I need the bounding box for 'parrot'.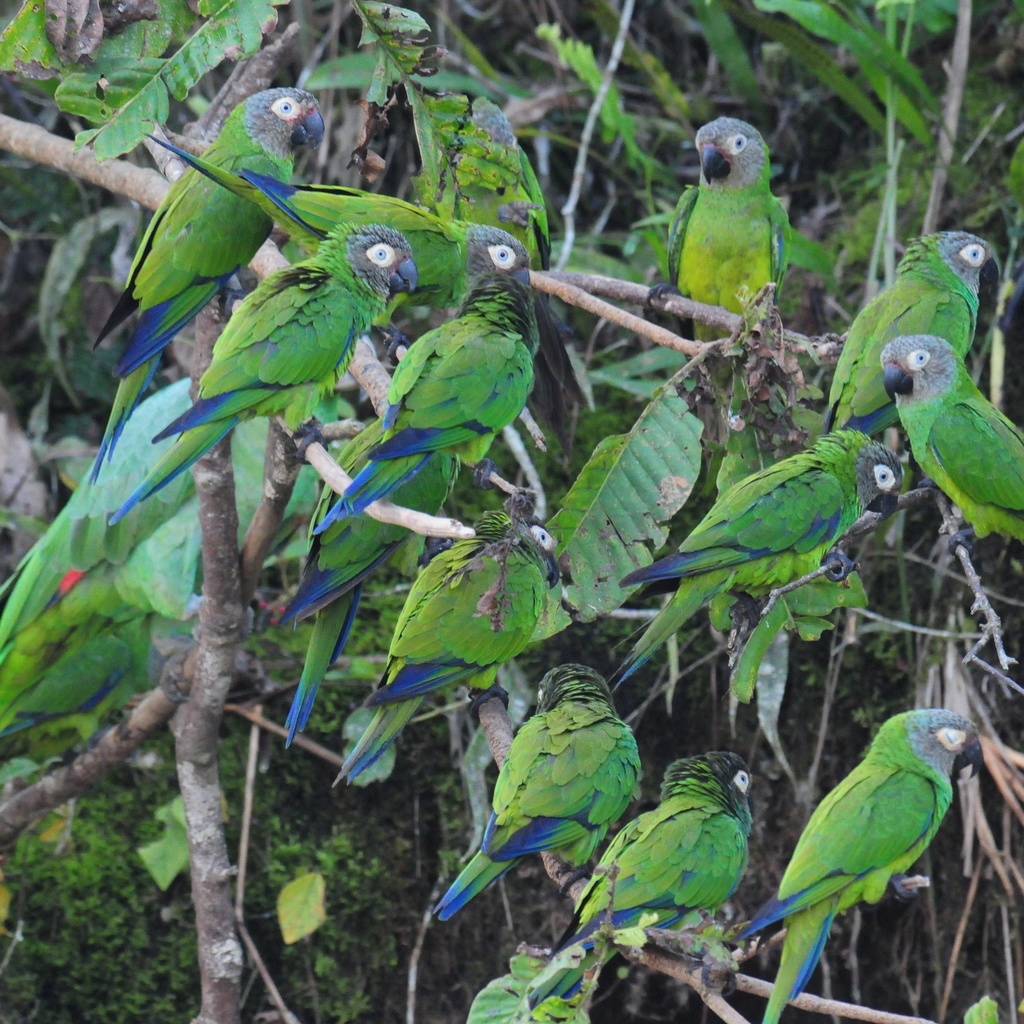
Here it is: 645:118:792:390.
